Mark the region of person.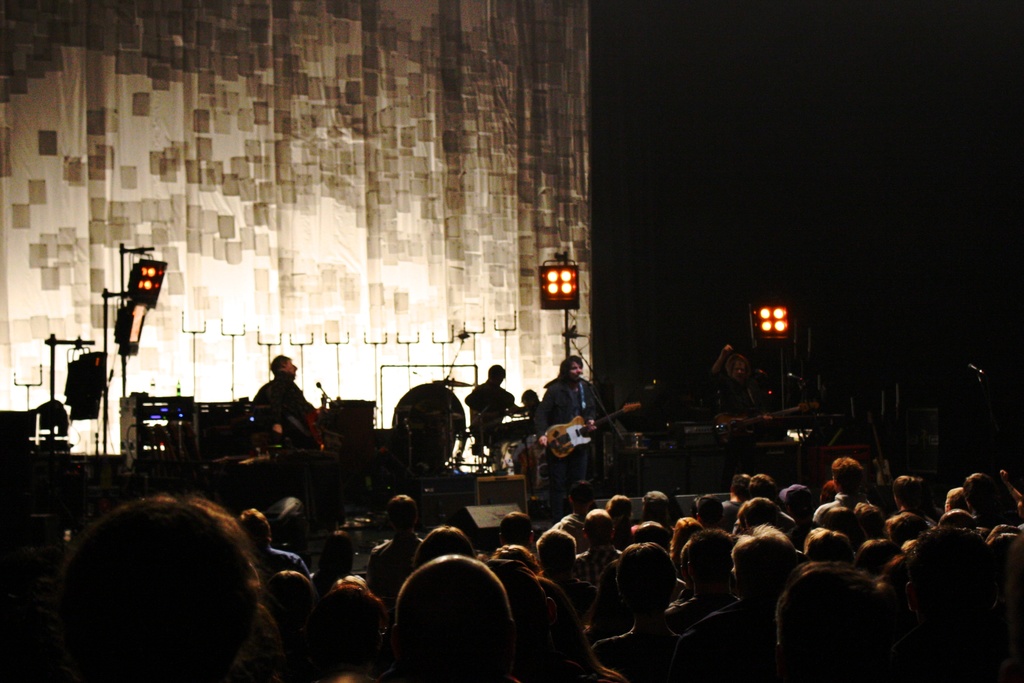
Region: (left=941, top=482, right=975, bottom=512).
